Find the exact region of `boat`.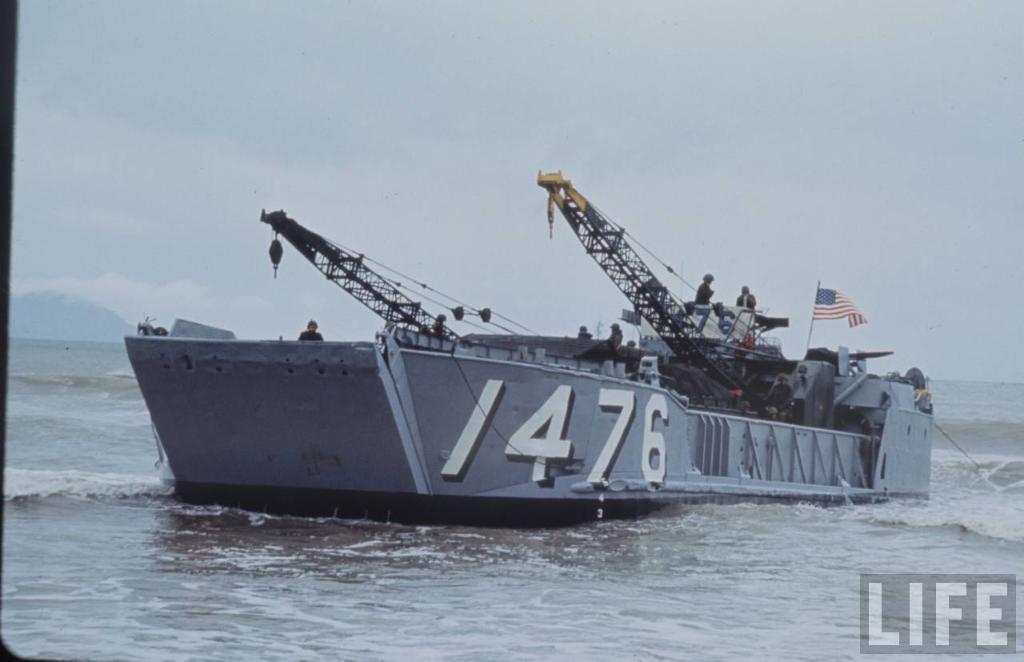
Exact region: <region>98, 187, 946, 536</region>.
